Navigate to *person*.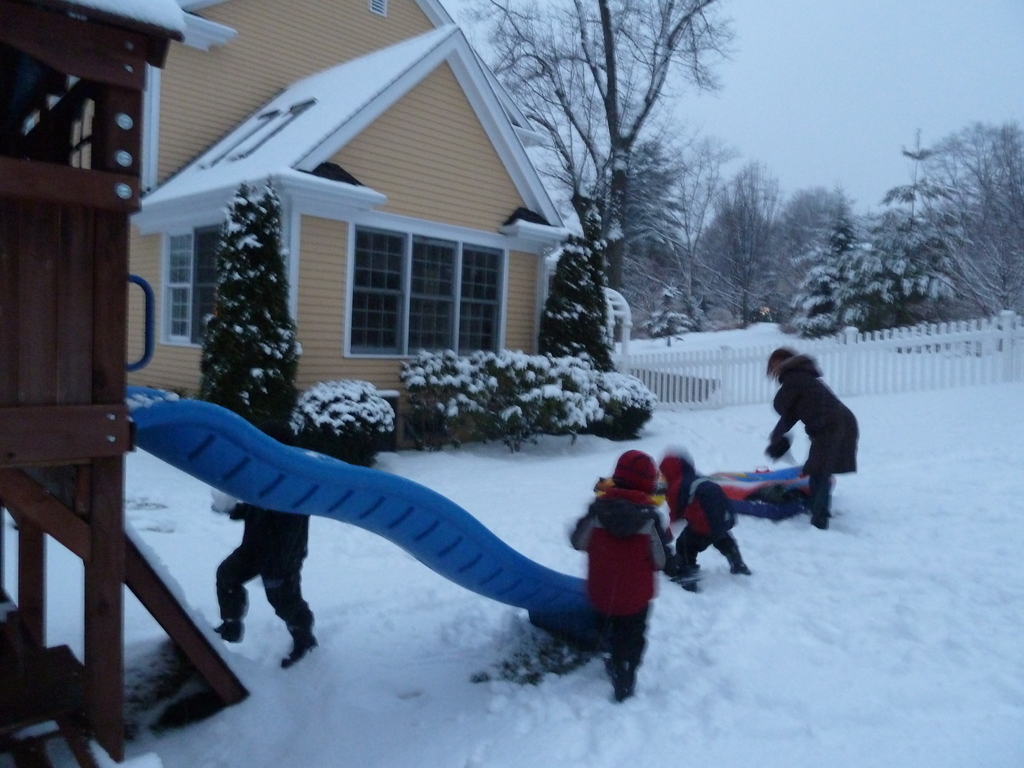
Navigation target: crop(567, 452, 675, 704).
